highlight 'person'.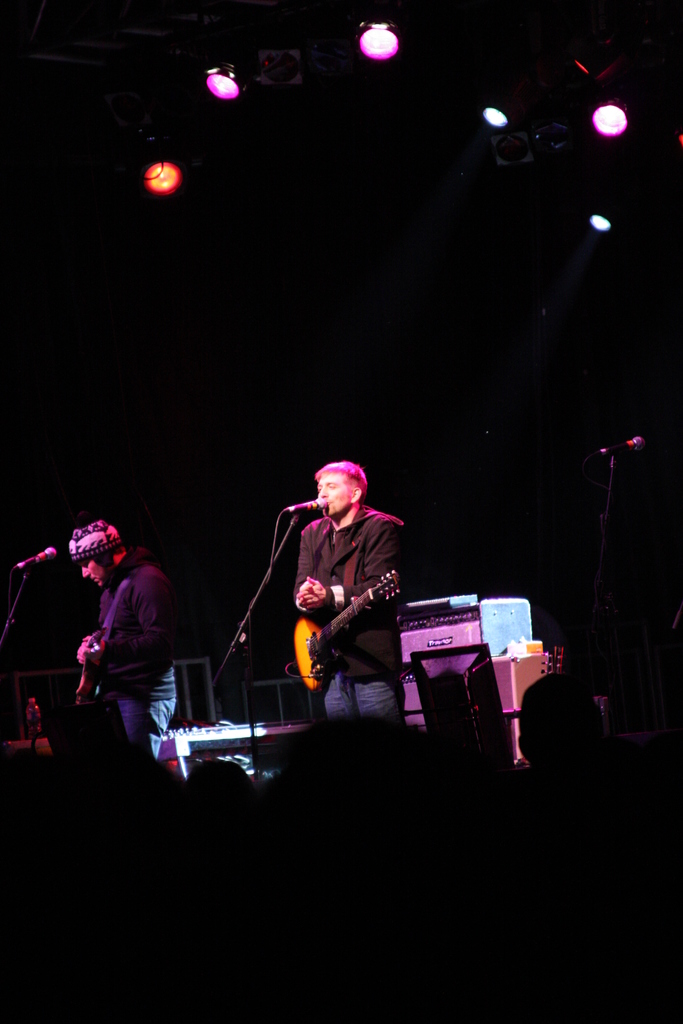
Highlighted region: bbox(69, 515, 184, 760).
